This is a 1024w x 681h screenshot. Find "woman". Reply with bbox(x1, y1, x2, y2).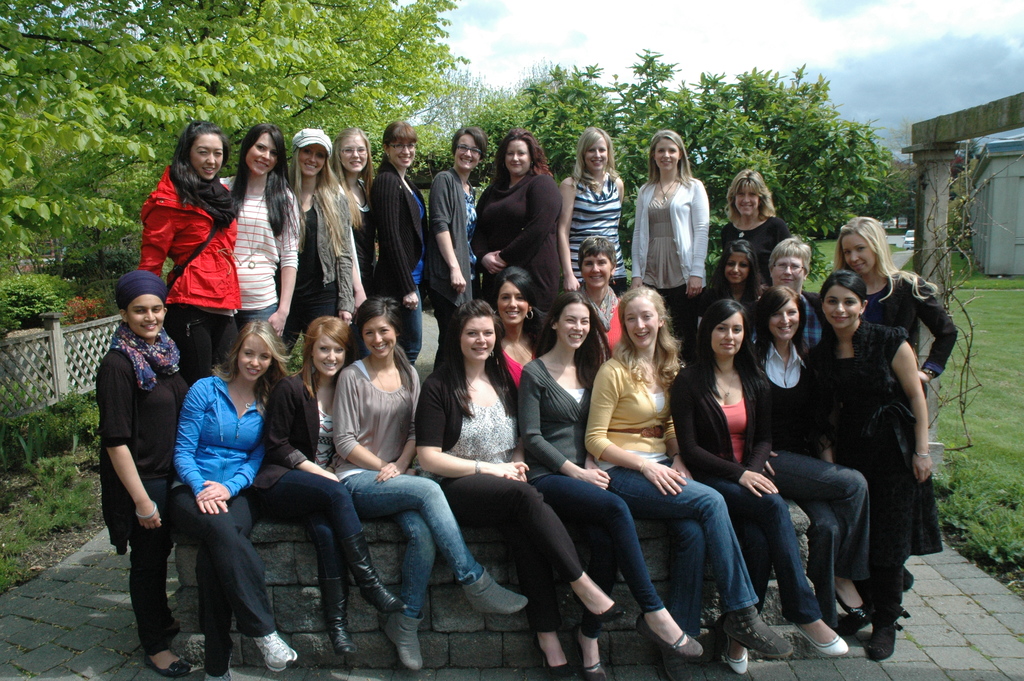
bbox(661, 298, 854, 676).
